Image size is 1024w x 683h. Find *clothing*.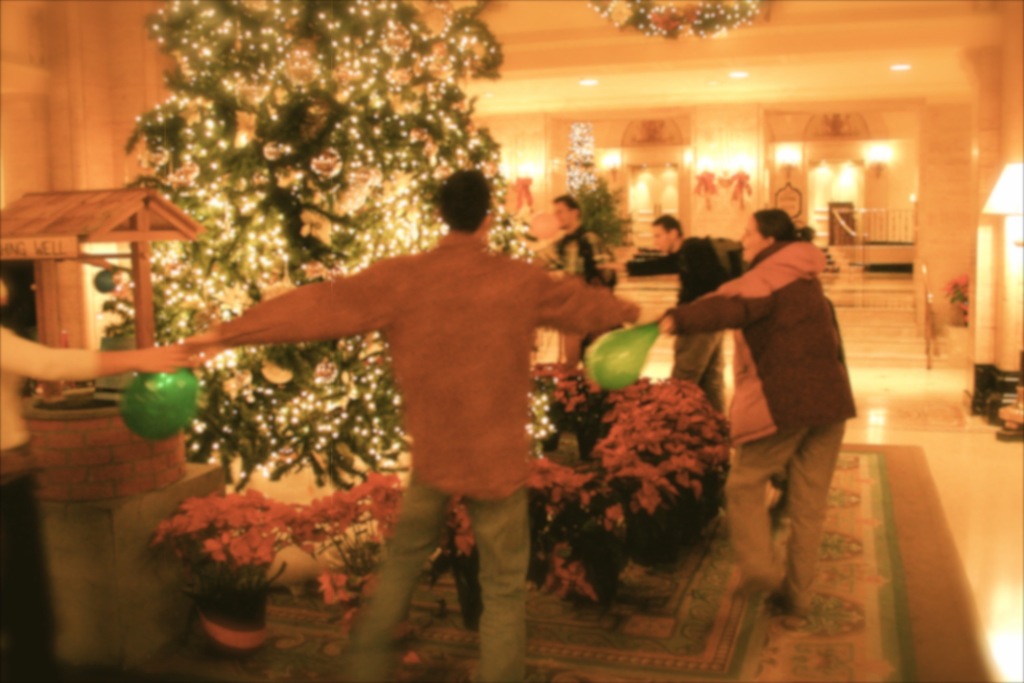
box=[0, 325, 95, 682].
